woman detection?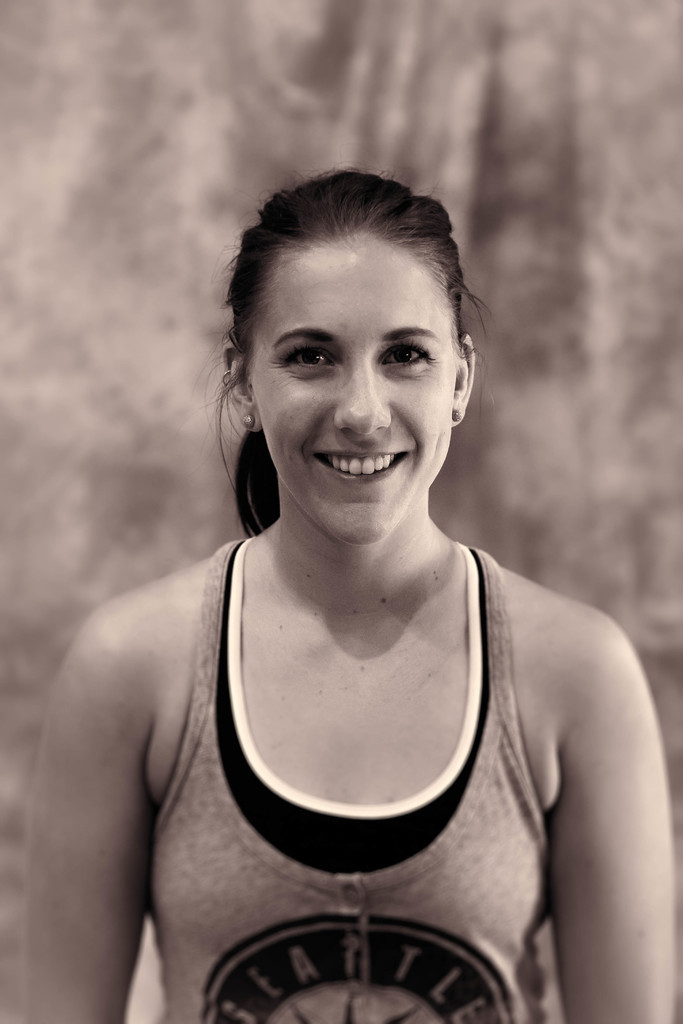
[x1=75, y1=157, x2=640, y2=988]
